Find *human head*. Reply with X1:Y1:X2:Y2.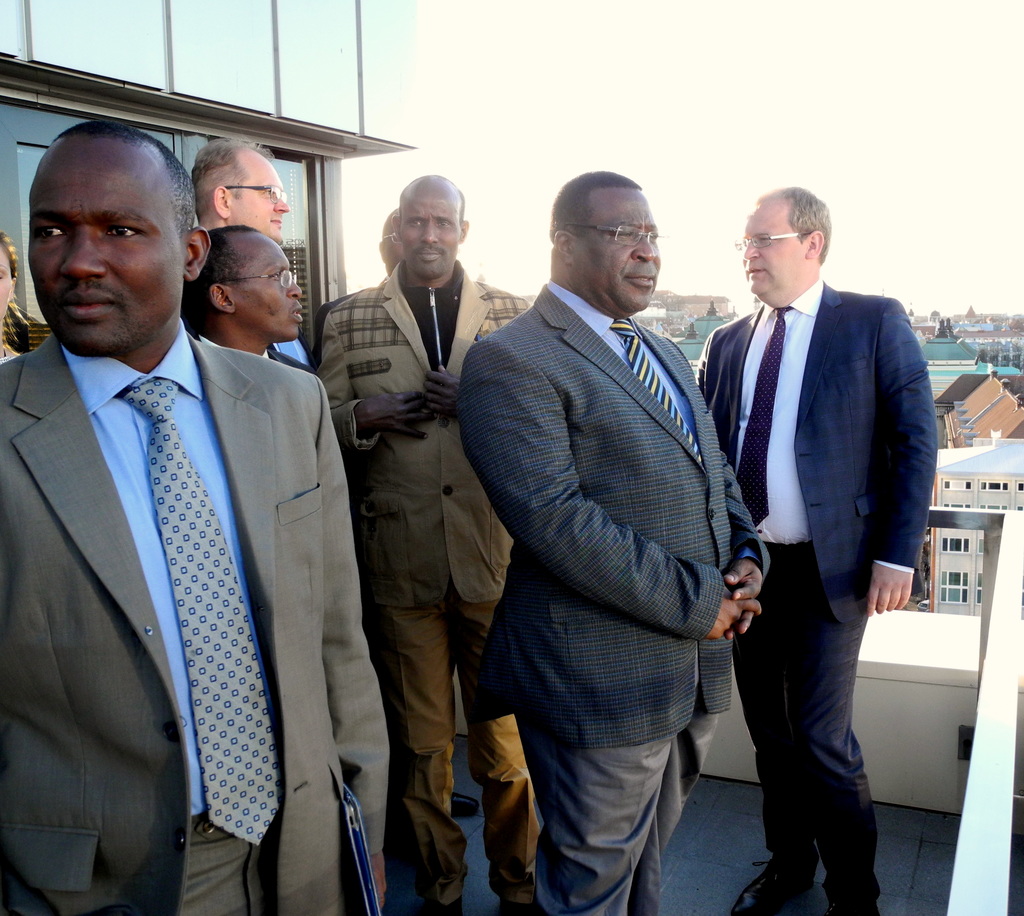
392:174:470:284.
